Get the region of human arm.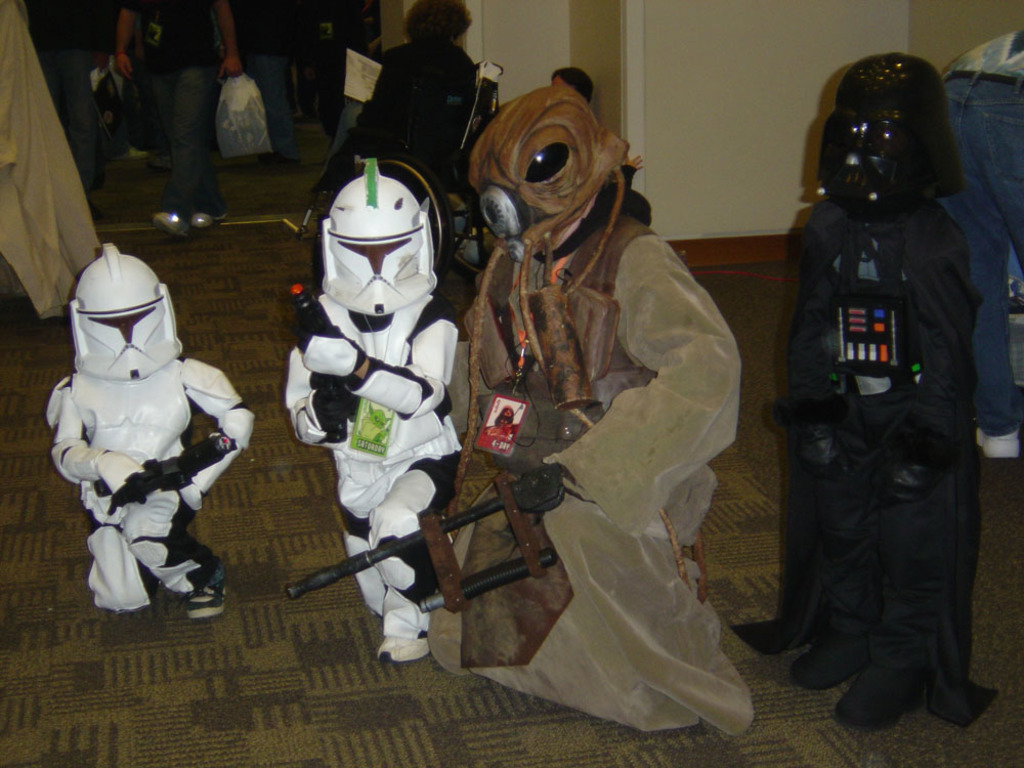
region(537, 259, 749, 534).
